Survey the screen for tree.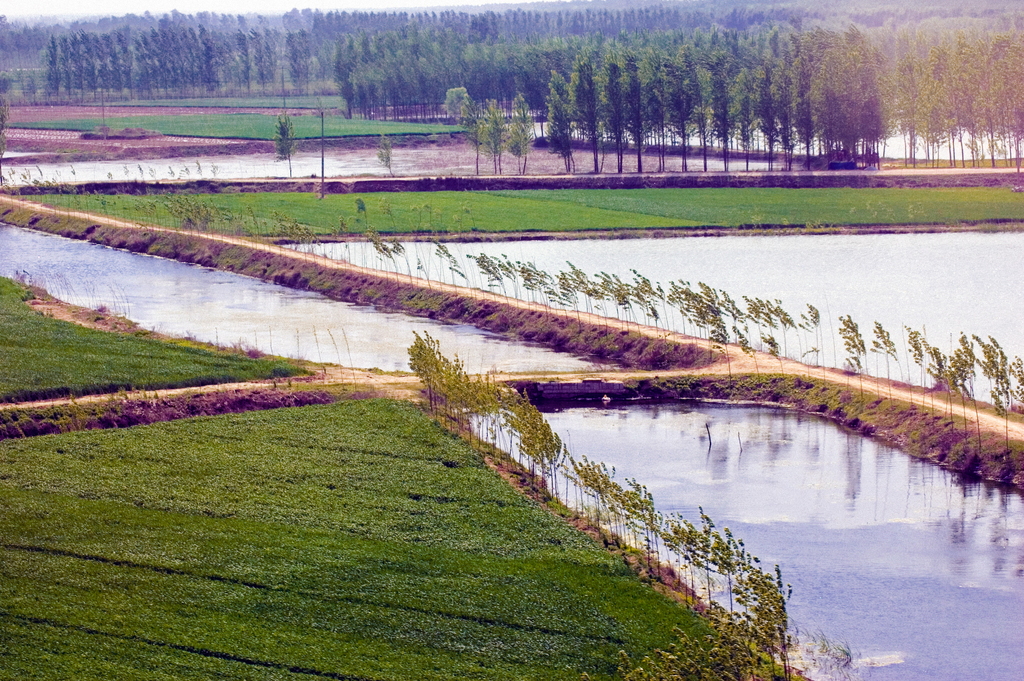
Survey found: [990, 38, 1023, 156].
